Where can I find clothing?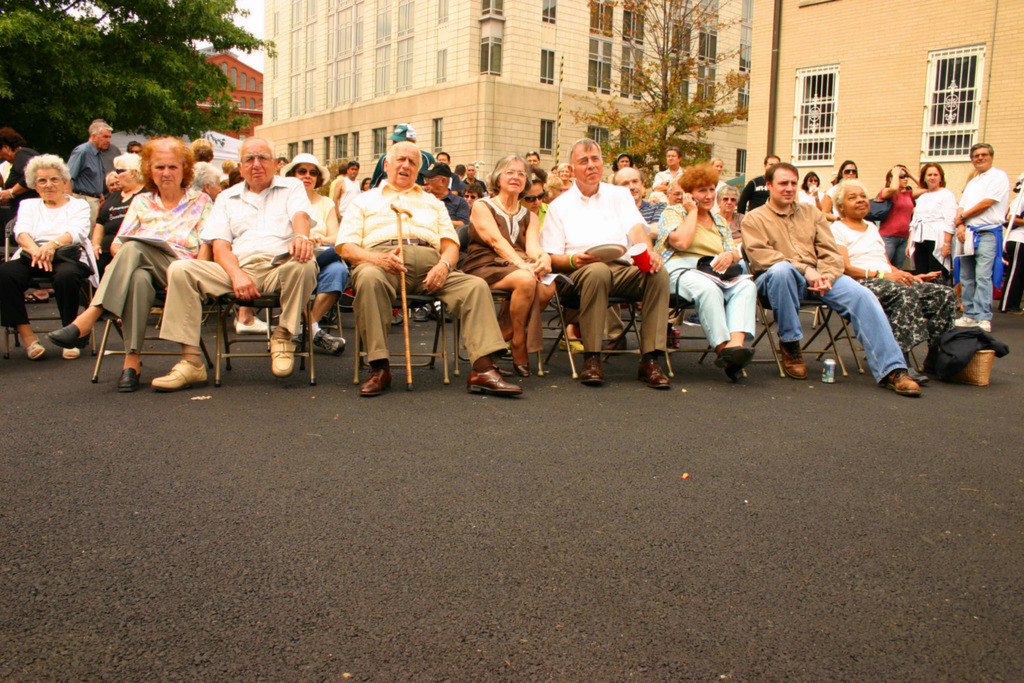
You can find it at (437,186,466,247).
